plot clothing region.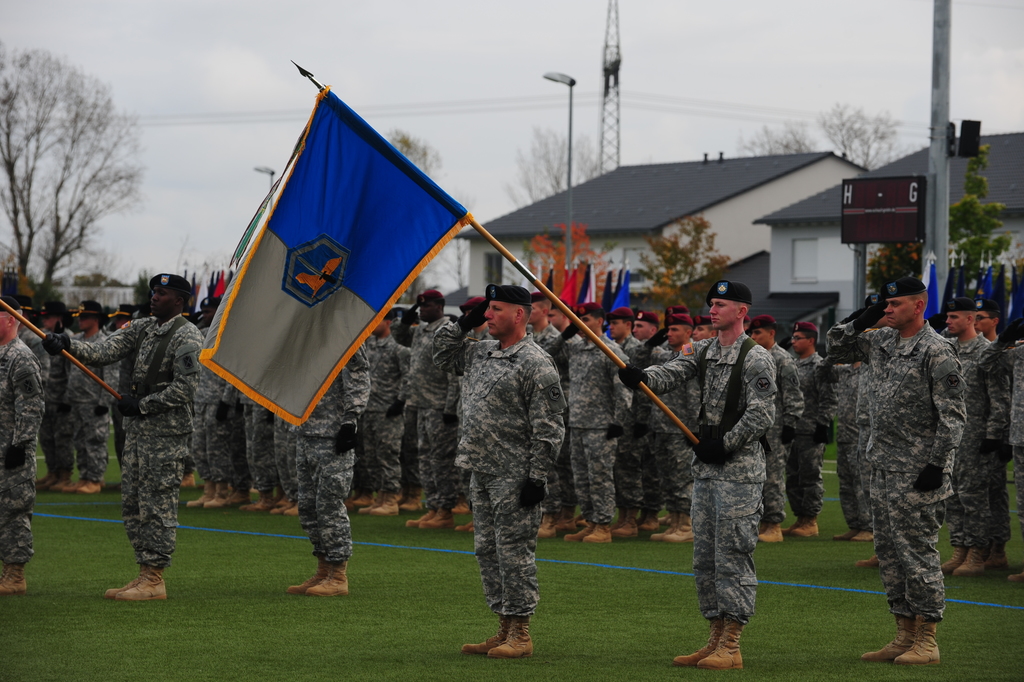
Plotted at <box>16,327,53,384</box>.
